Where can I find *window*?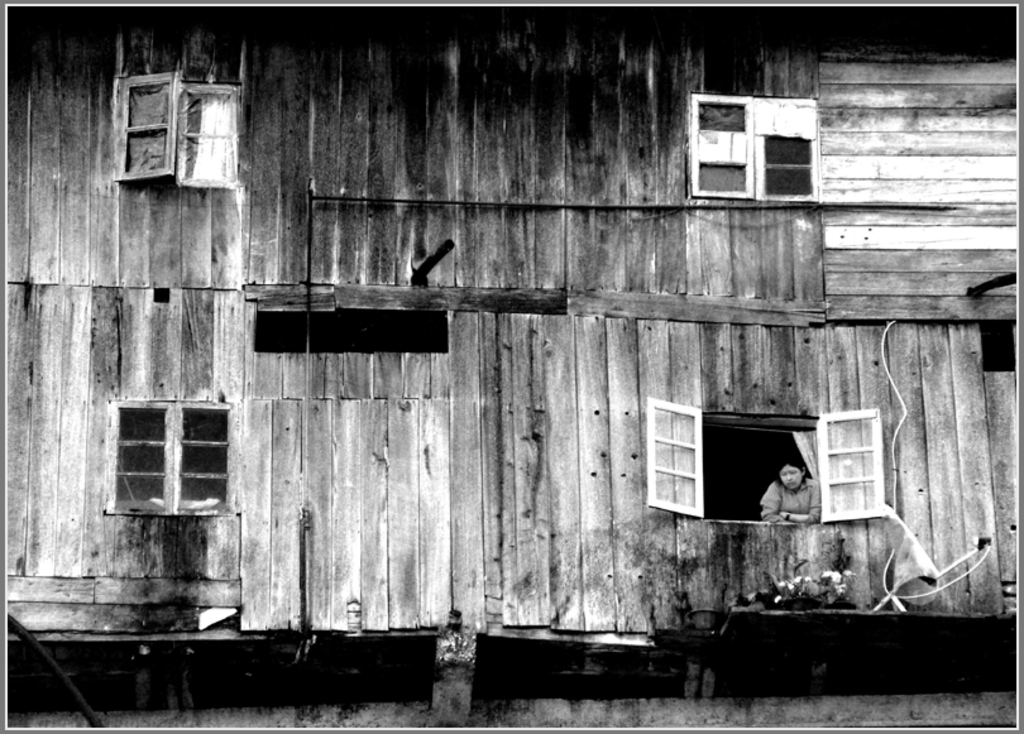
You can find it at 683:92:820:205.
